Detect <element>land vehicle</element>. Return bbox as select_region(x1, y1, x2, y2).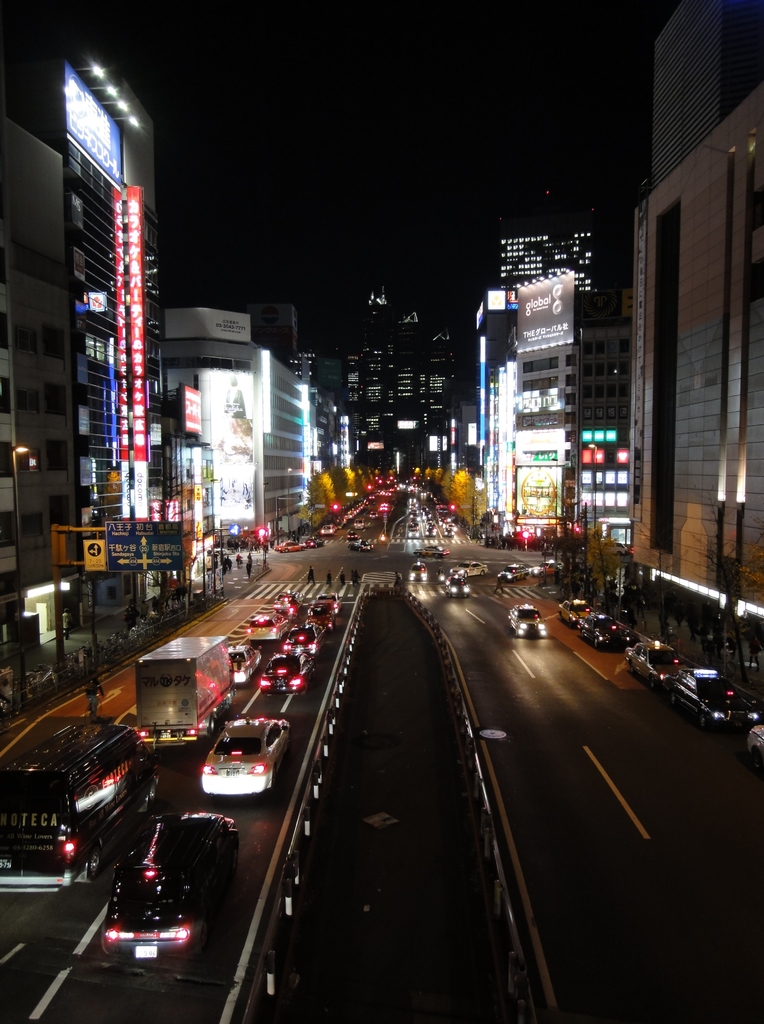
select_region(497, 562, 529, 578).
